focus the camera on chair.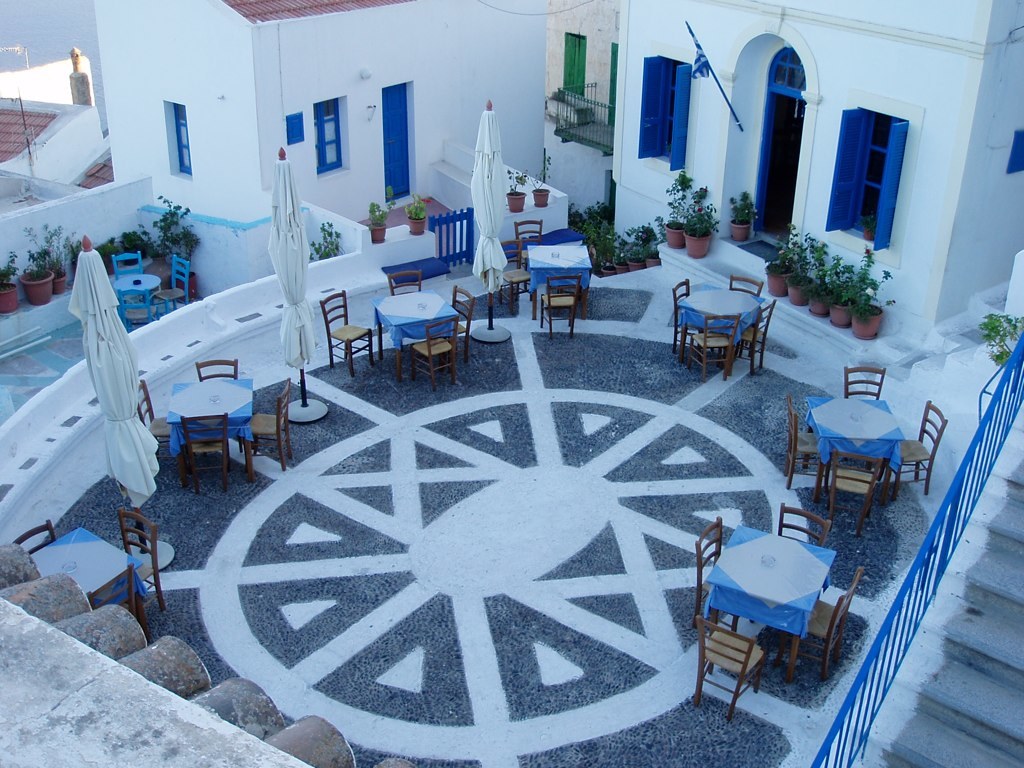
Focus region: [left=392, top=267, right=433, bottom=299].
